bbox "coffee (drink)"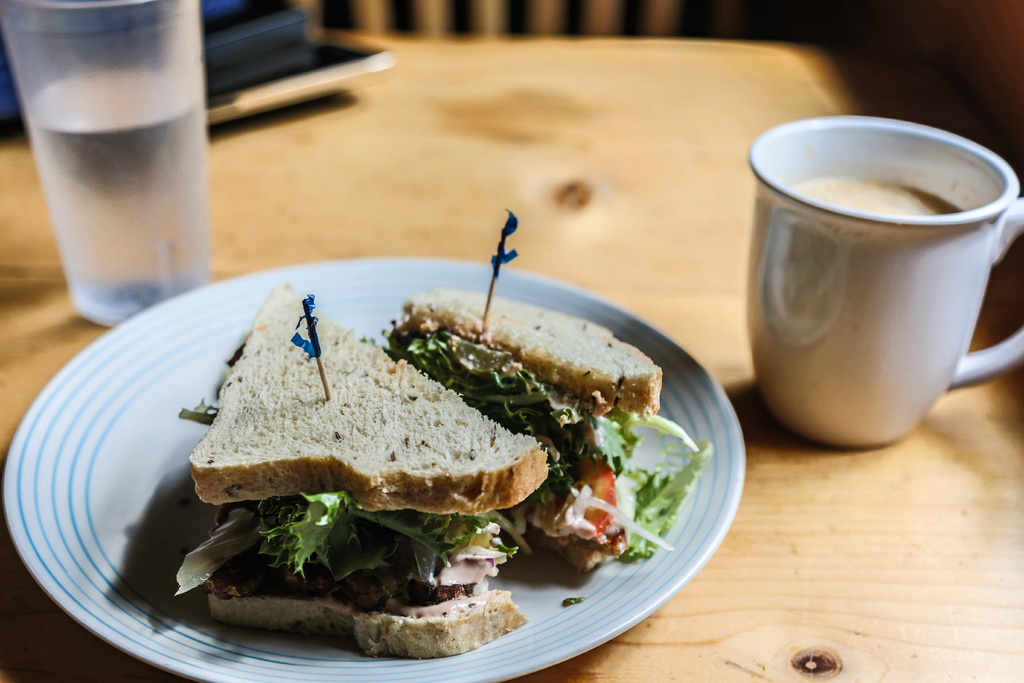
{"x1": 744, "y1": 117, "x2": 1016, "y2": 457}
